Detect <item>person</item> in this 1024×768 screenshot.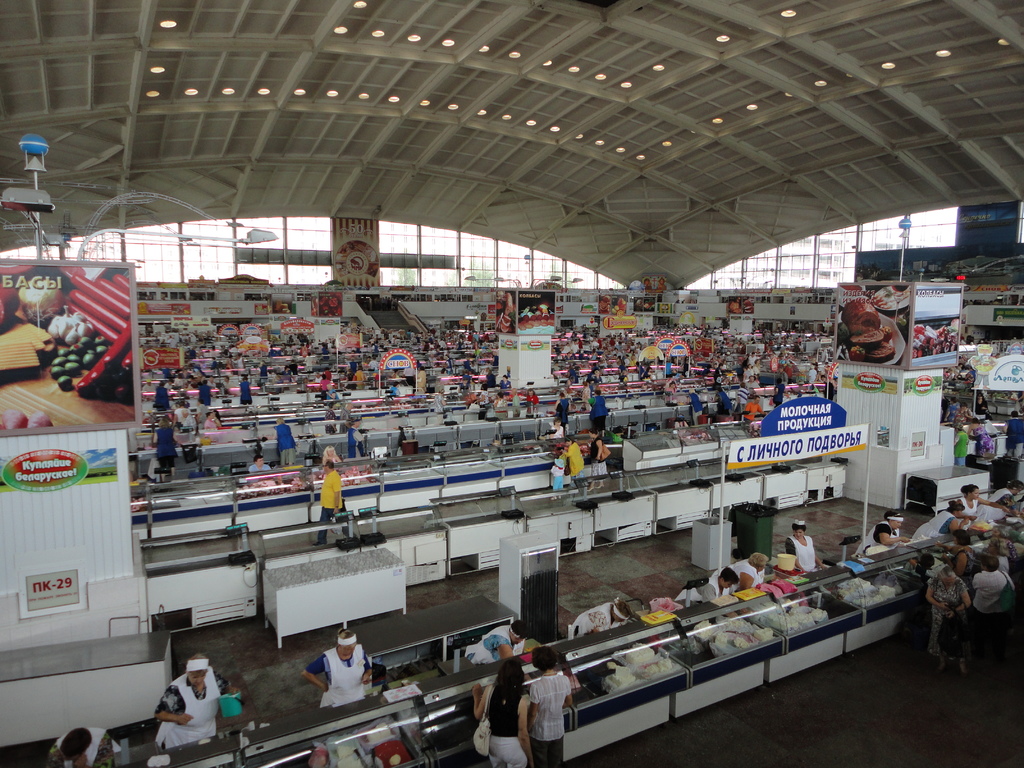
Detection: [x1=945, y1=393, x2=958, y2=422].
